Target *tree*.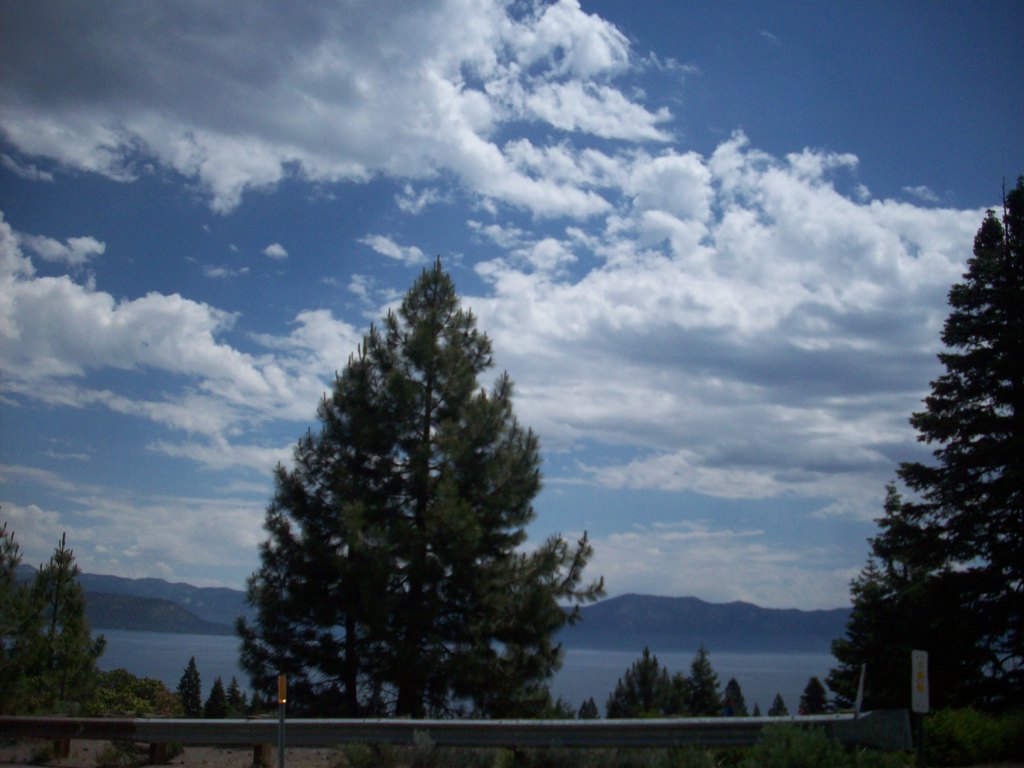
Target region: select_region(572, 694, 604, 721).
